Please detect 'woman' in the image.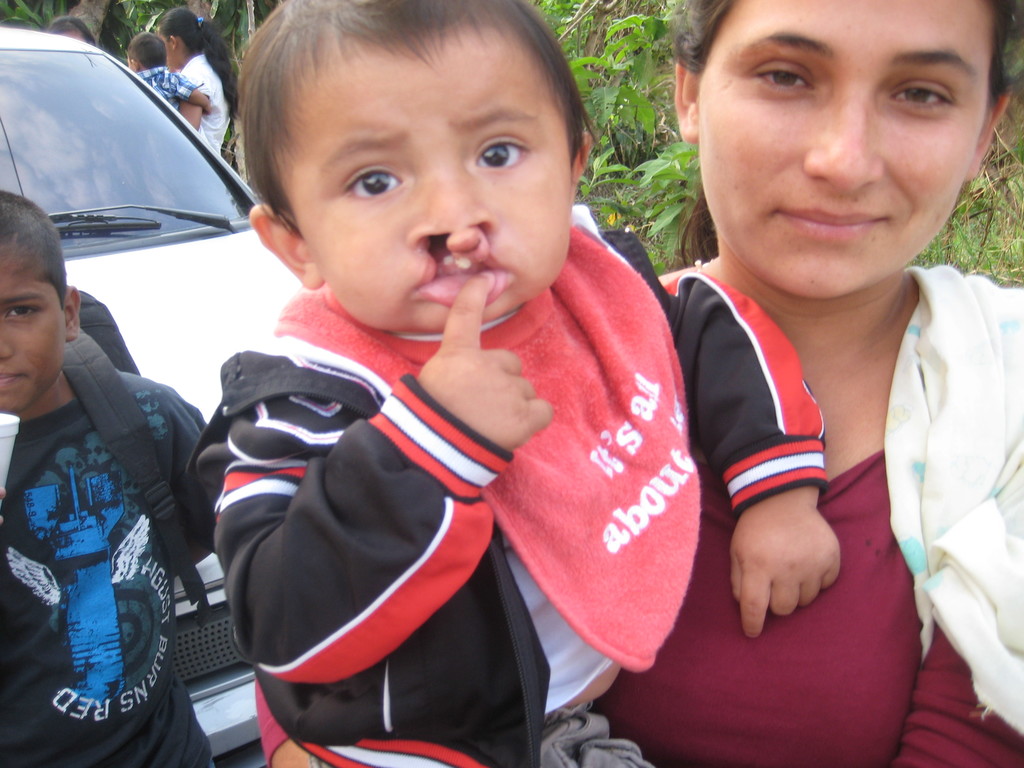
[252, 0, 1023, 767].
